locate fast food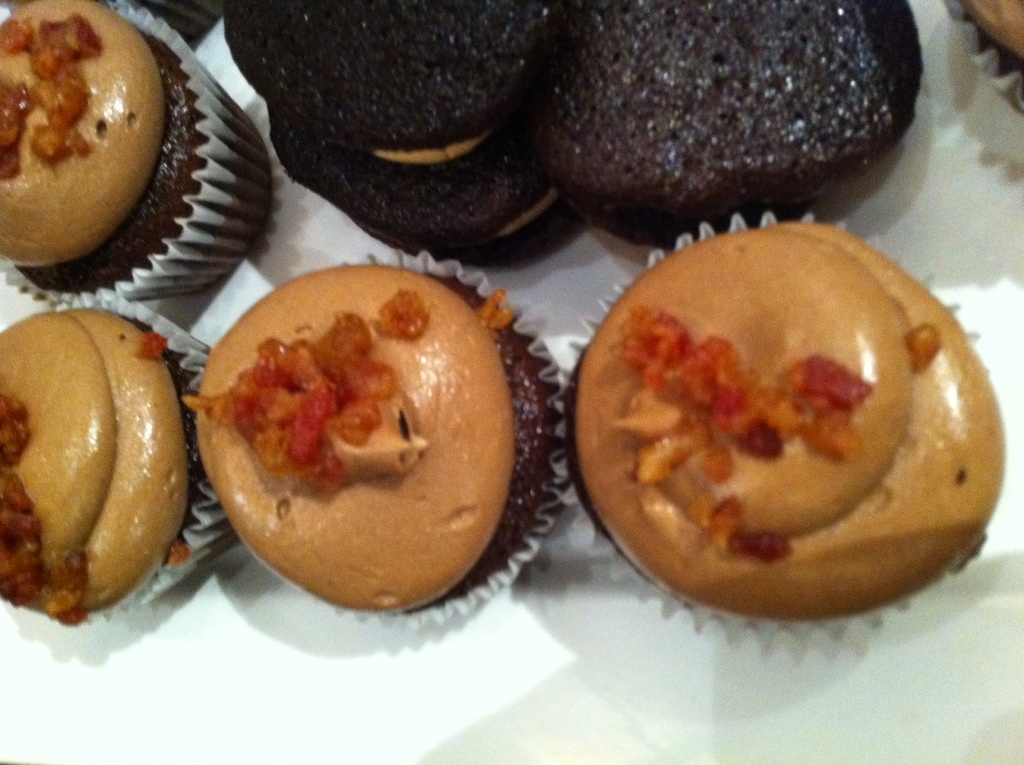
(left=534, top=0, right=935, bottom=236)
